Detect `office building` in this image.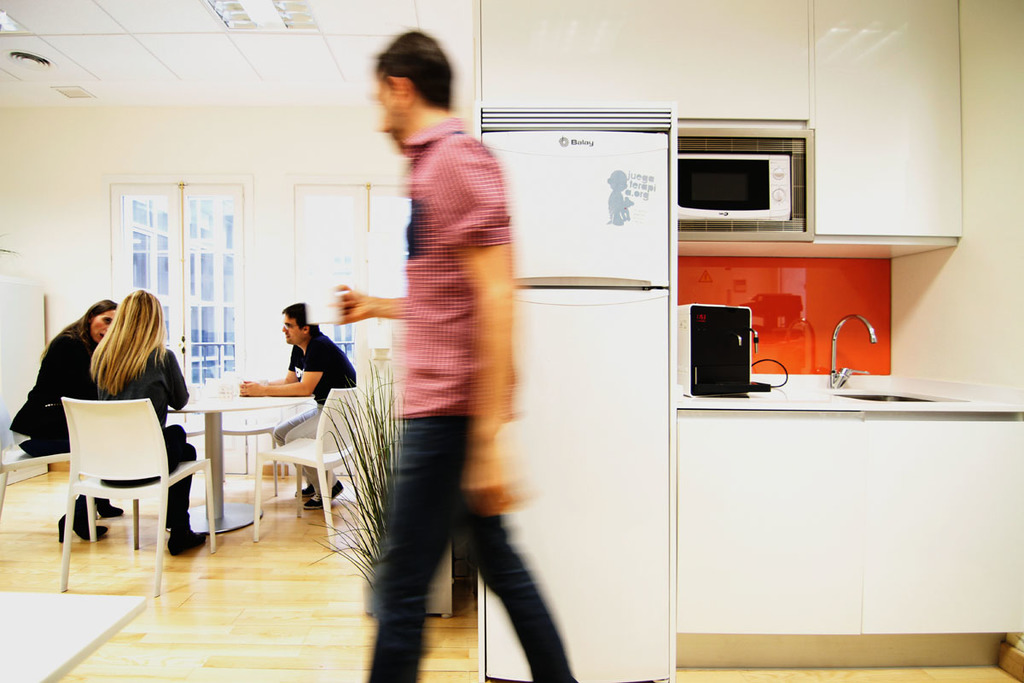
Detection: crop(2, 3, 1023, 682).
